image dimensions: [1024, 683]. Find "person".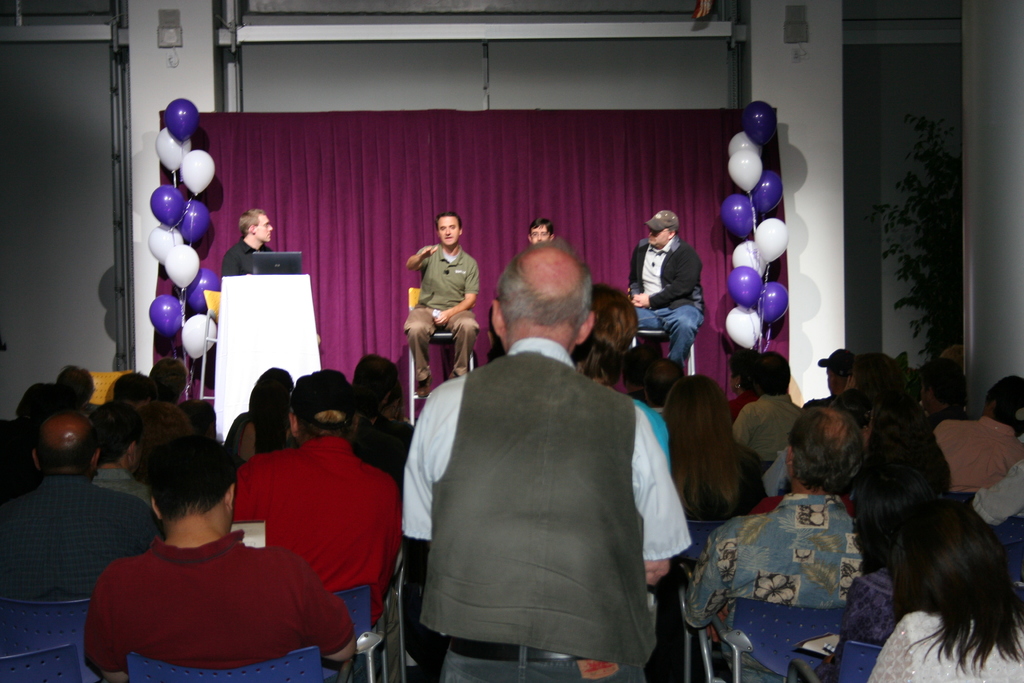
<box>396,213,478,392</box>.
